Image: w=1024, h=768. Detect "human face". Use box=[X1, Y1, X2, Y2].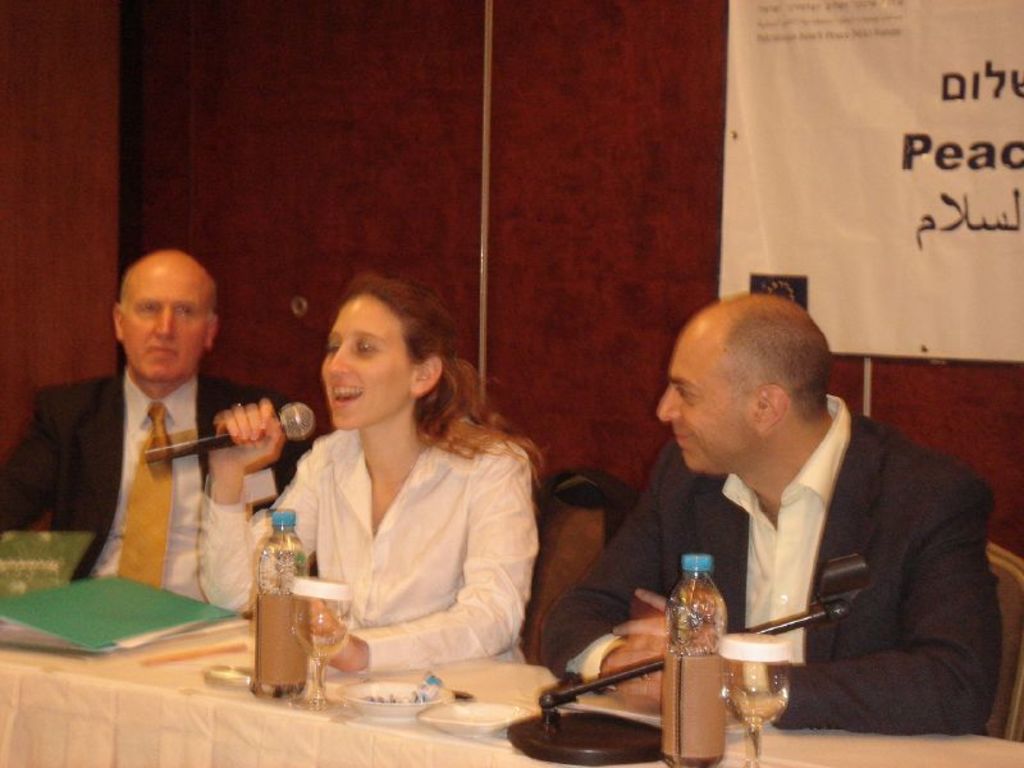
box=[118, 262, 214, 384].
